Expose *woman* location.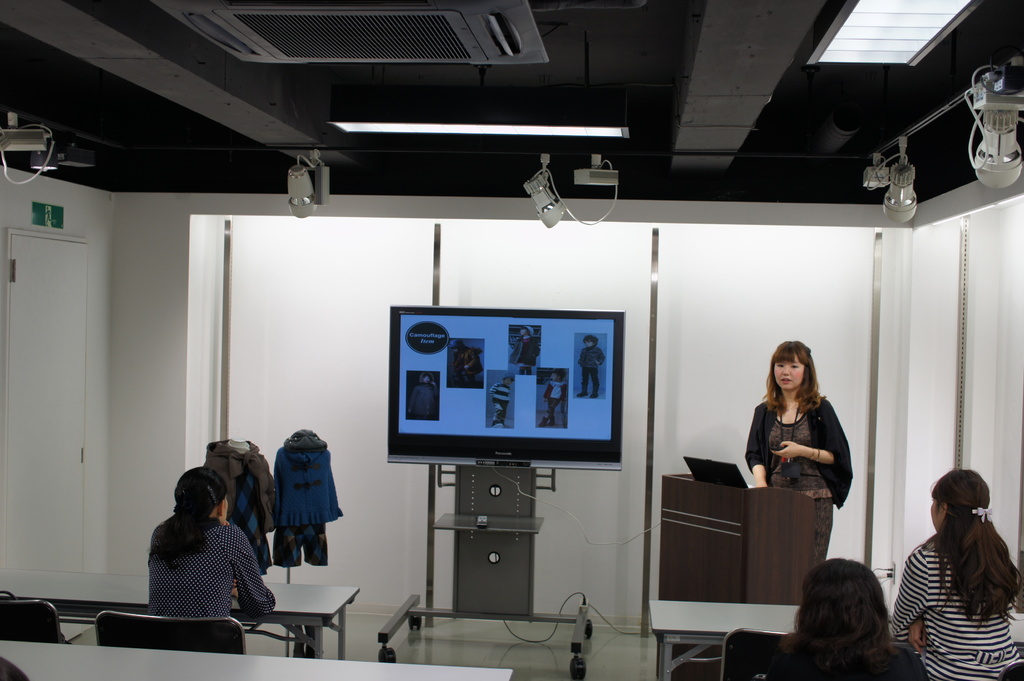
Exposed at bbox=(892, 458, 1023, 679).
